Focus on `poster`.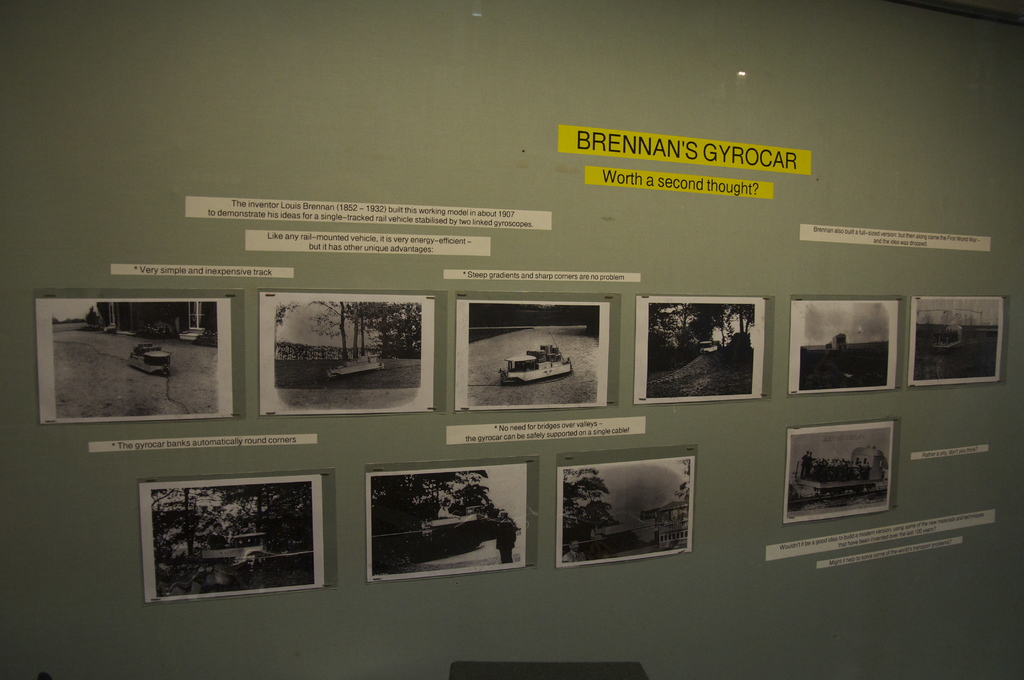
Focused at <bbox>440, 410, 645, 442</bbox>.
